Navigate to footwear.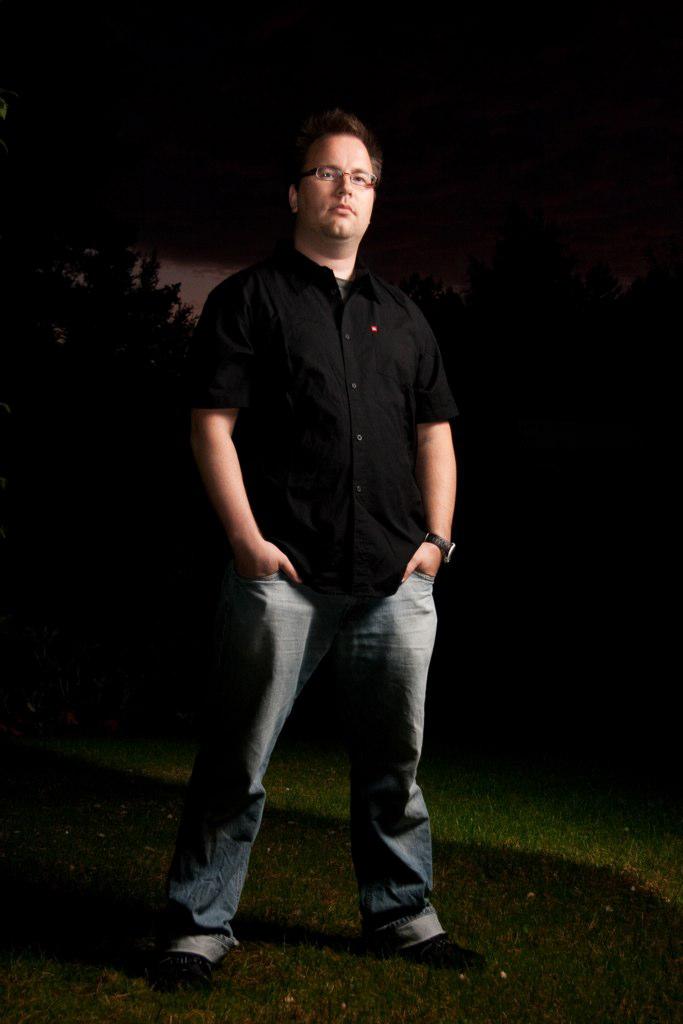
Navigation target: region(405, 927, 508, 967).
